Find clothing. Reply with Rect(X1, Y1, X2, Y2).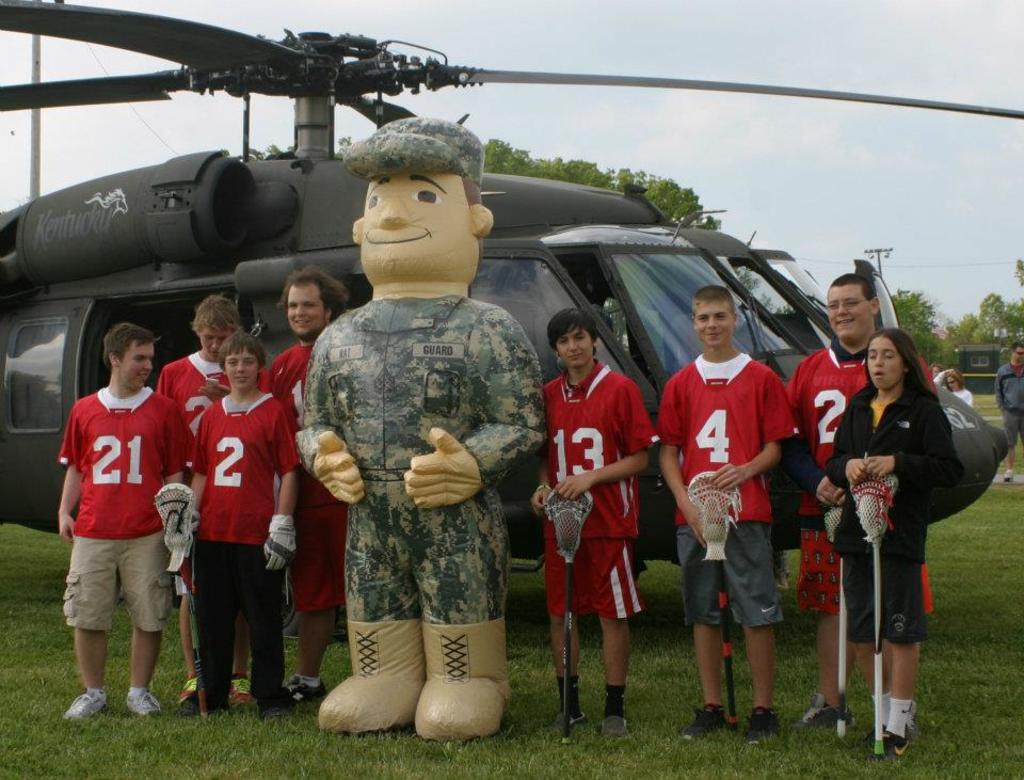
Rect(940, 383, 973, 403).
